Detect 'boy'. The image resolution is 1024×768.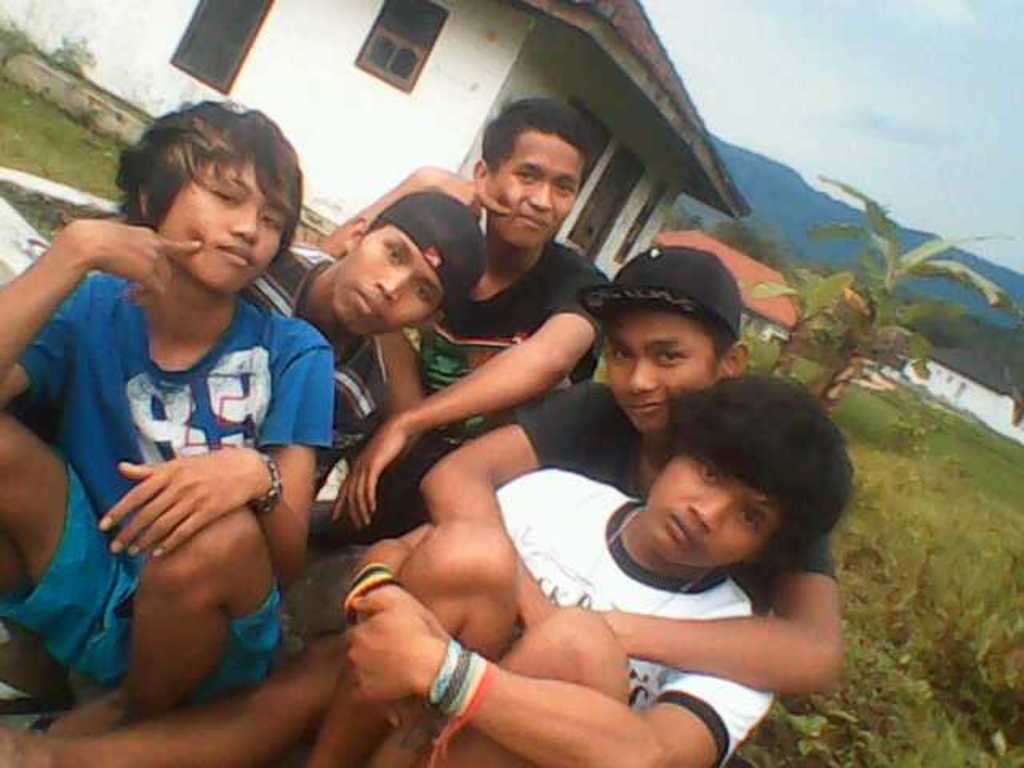
<region>11, 94, 349, 723</region>.
